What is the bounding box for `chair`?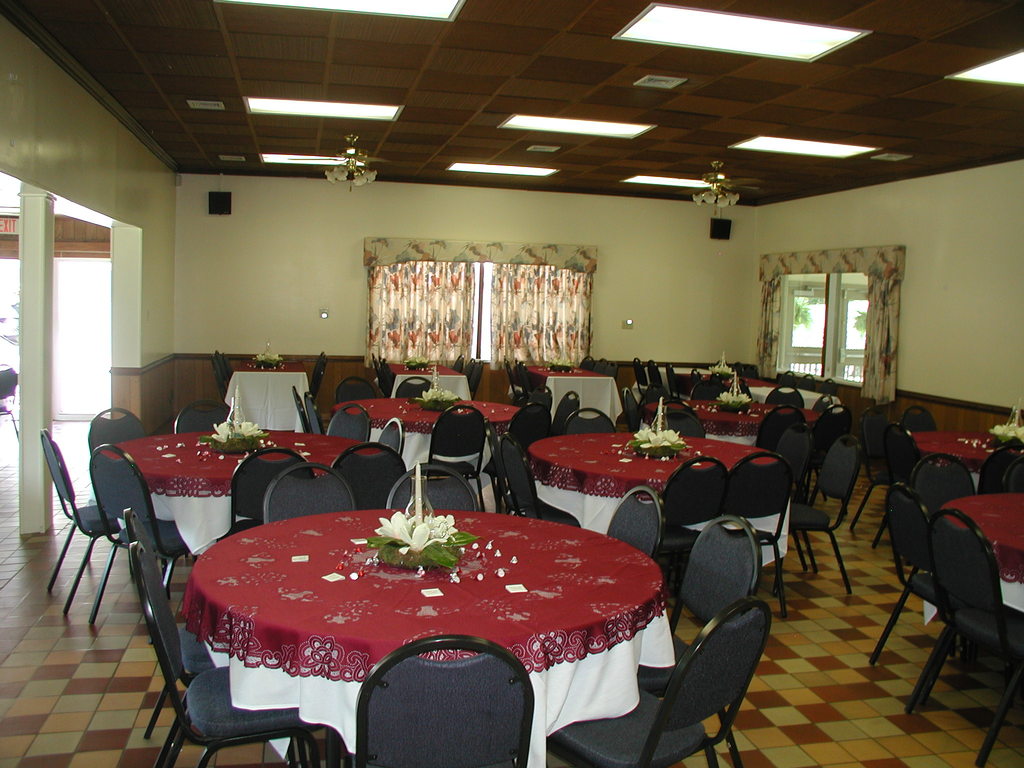
locate(128, 542, 330, 767).
